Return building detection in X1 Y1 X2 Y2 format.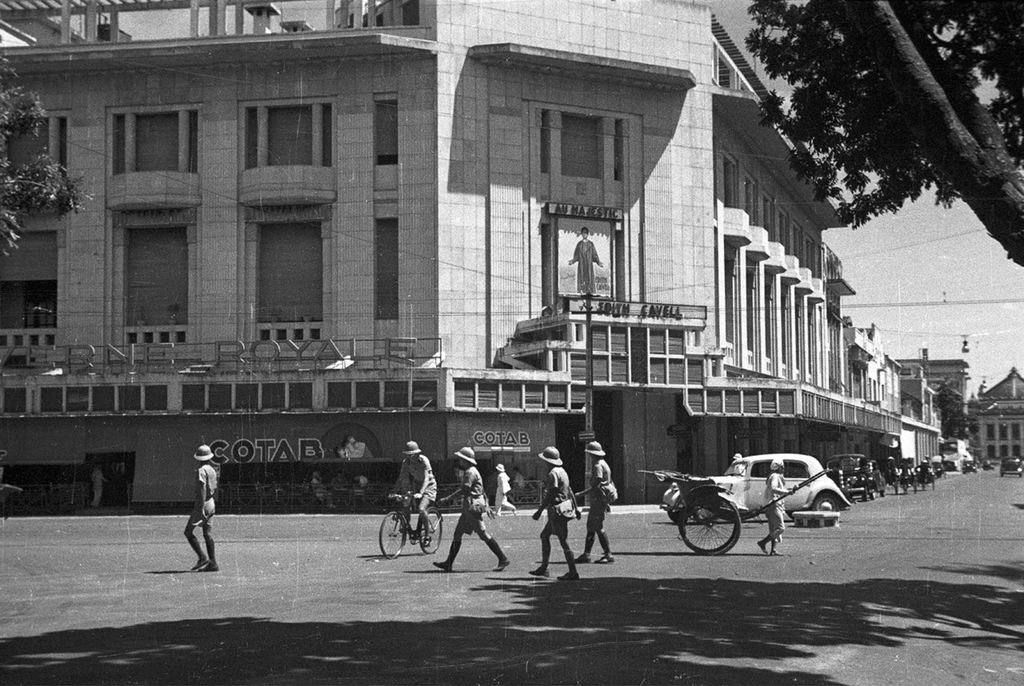
0 0 900 504.
